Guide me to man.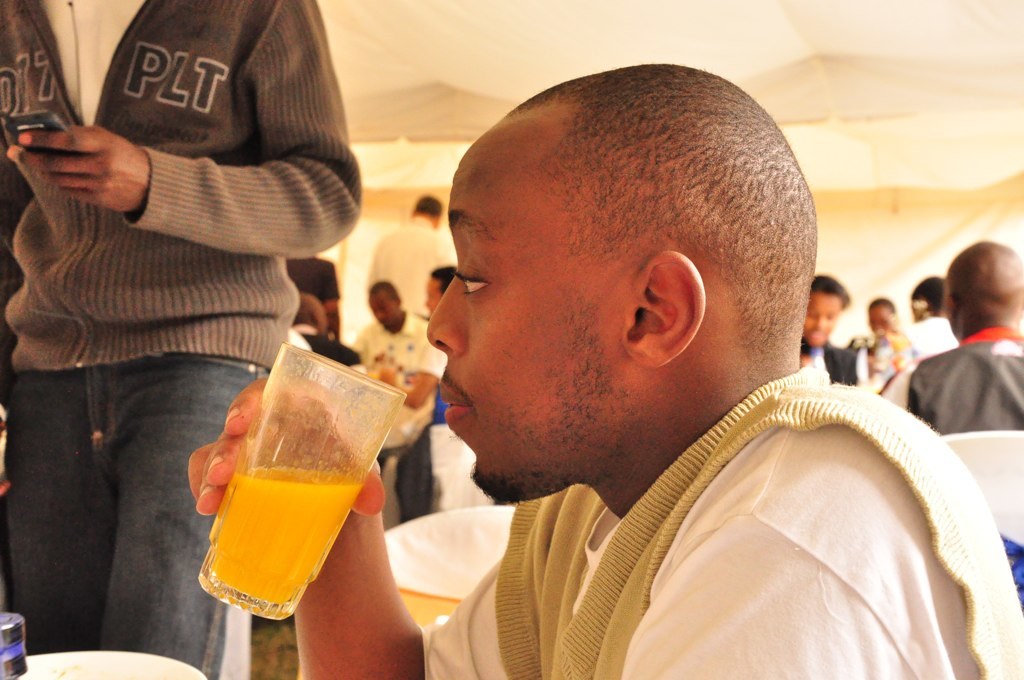
Guidance: <bbox>367, 193, 451, 313</bbox>.
